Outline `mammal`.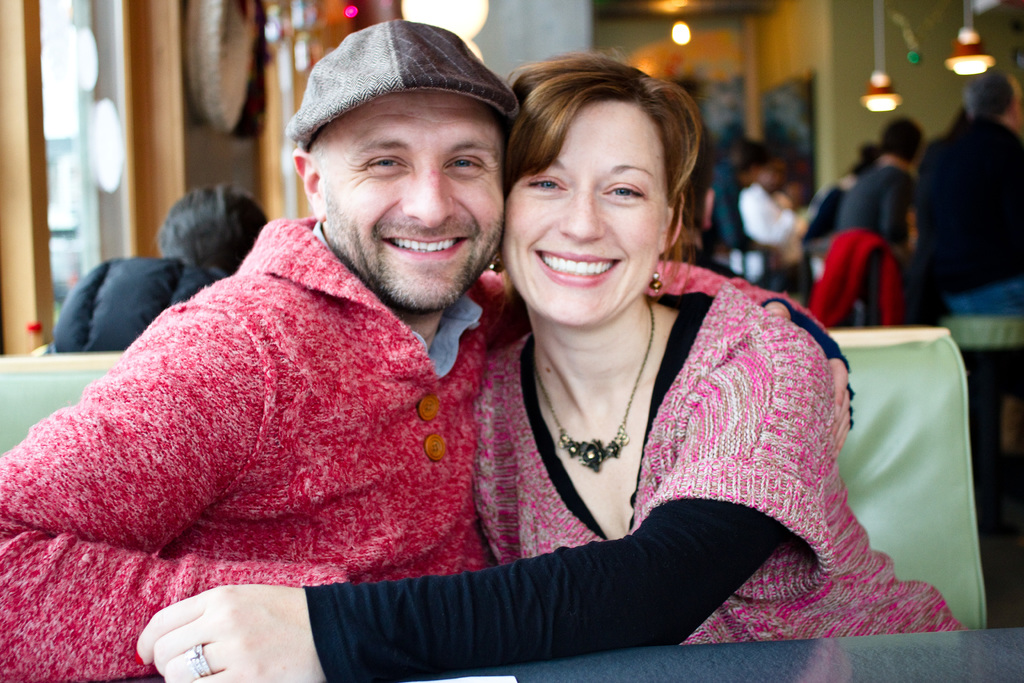
Outline: 52 176 275 357.
